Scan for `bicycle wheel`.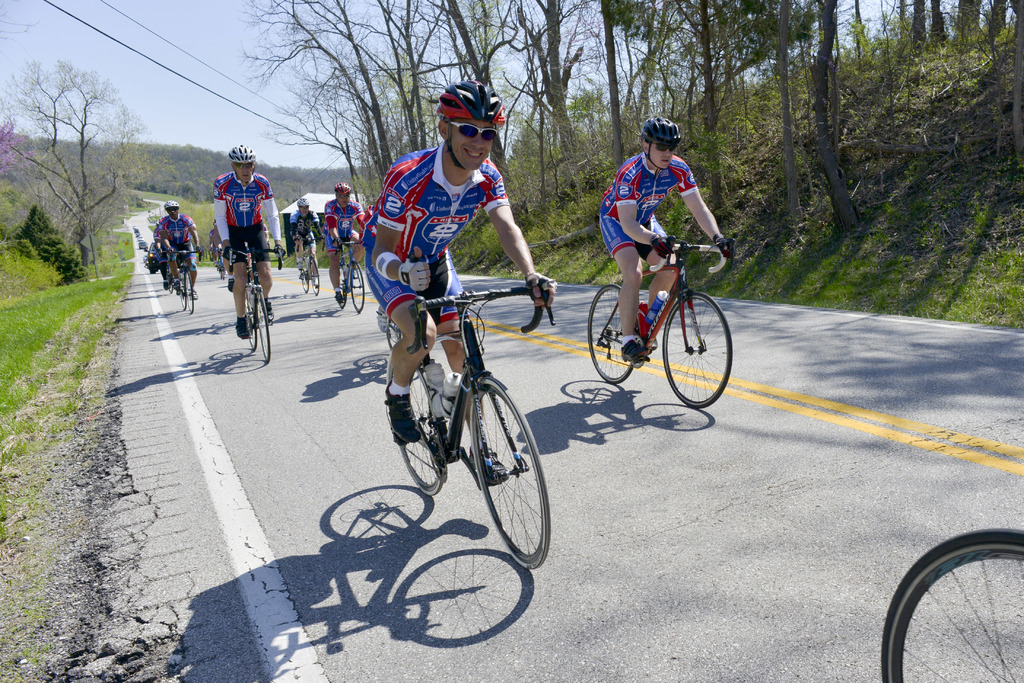
Scan result: bbox=[175, 269, 186, 311].
